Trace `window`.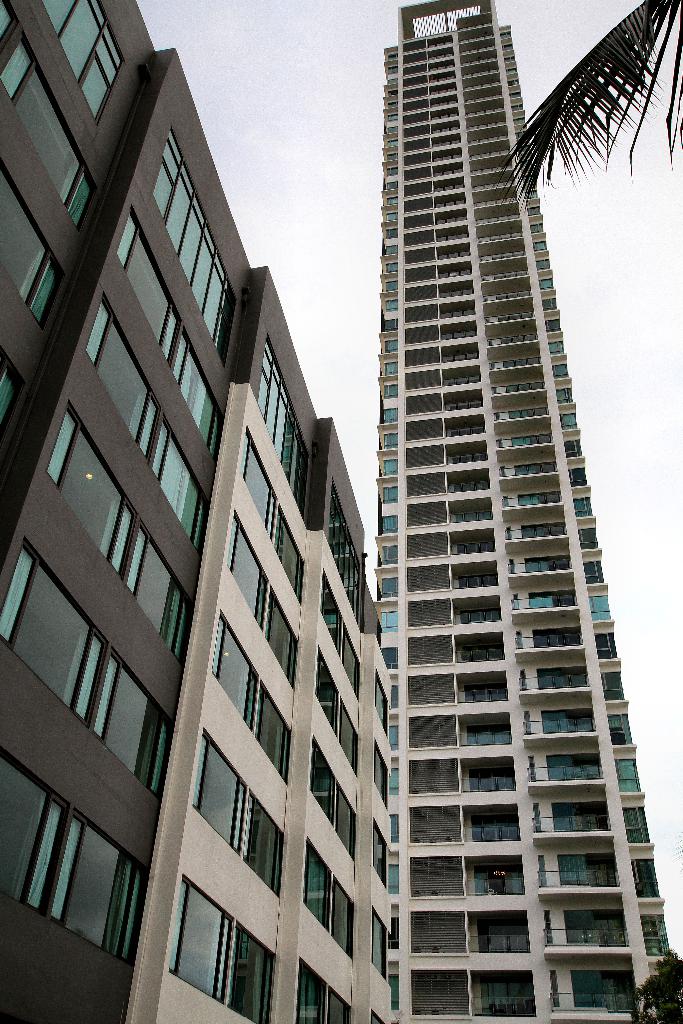
Traced to {"left": 573, "top": 963, "right": 637, "bottom": 1013}.
